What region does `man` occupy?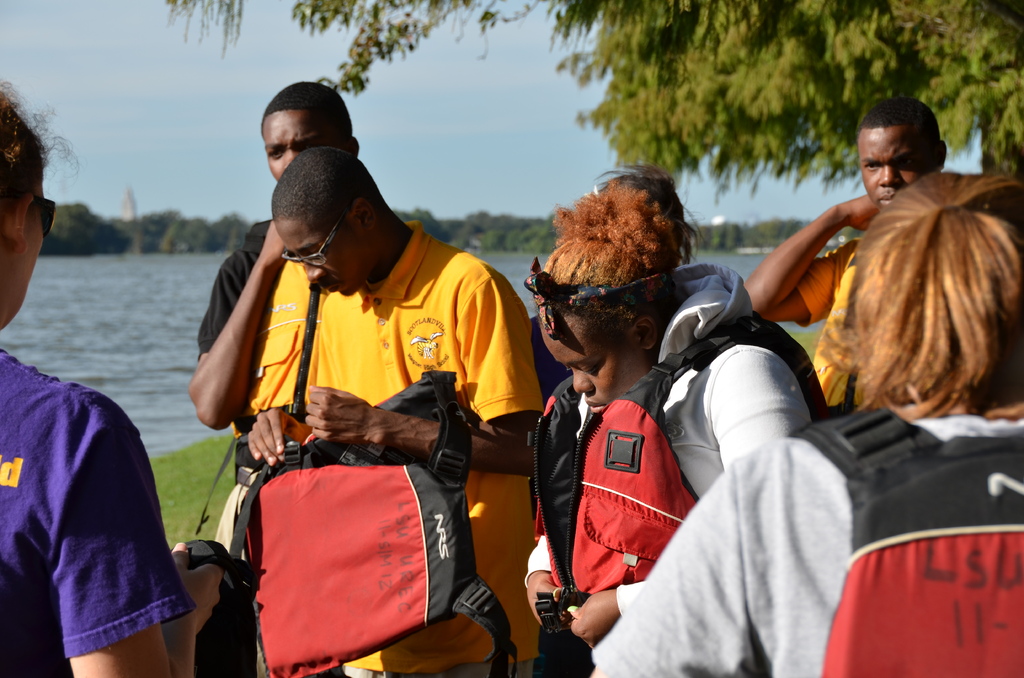
locate(255, 145, 544, 677).
